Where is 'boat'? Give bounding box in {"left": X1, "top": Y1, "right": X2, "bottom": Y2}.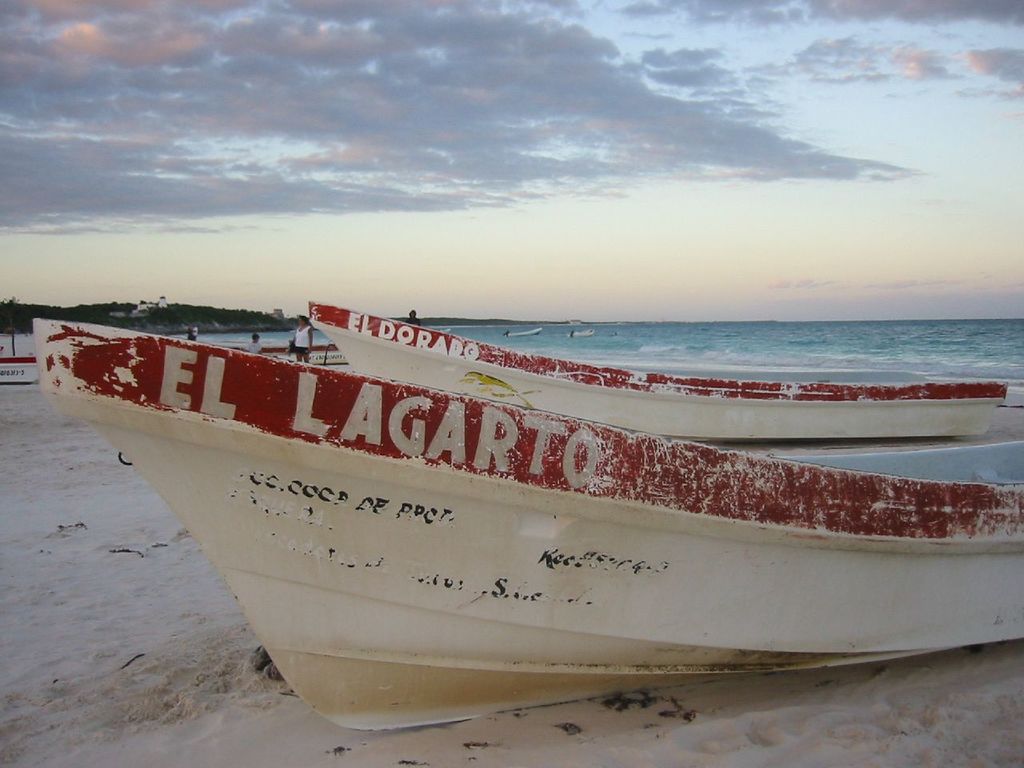
{"left": 0, "top": 338, "right": 350, "bottom": 390}.
